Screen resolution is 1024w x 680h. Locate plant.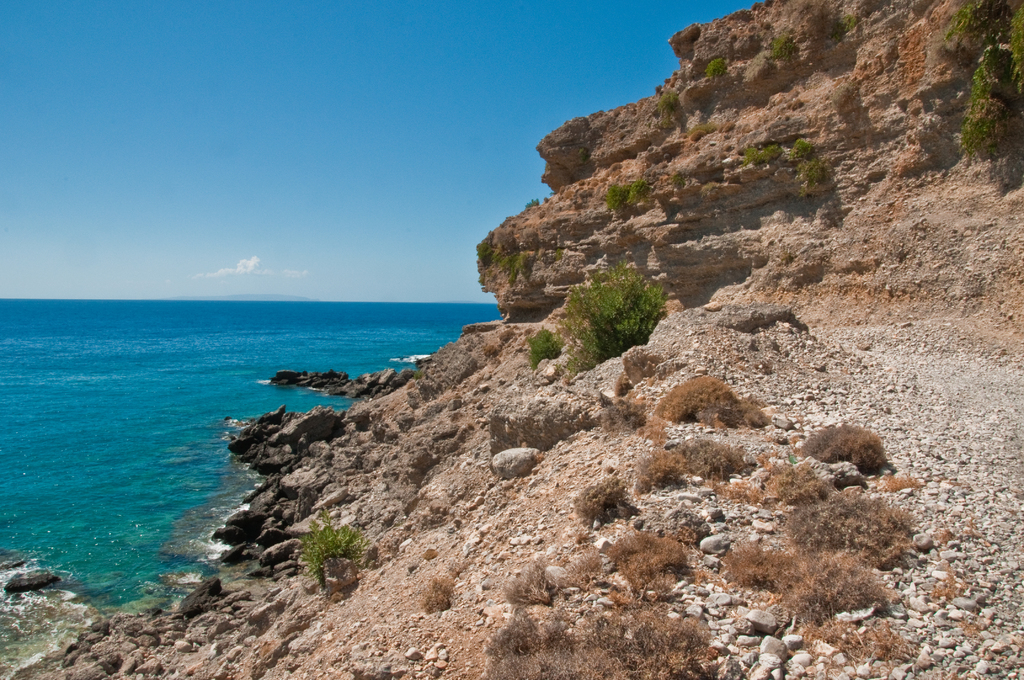
l=786, t=489, r=913, b=576.
